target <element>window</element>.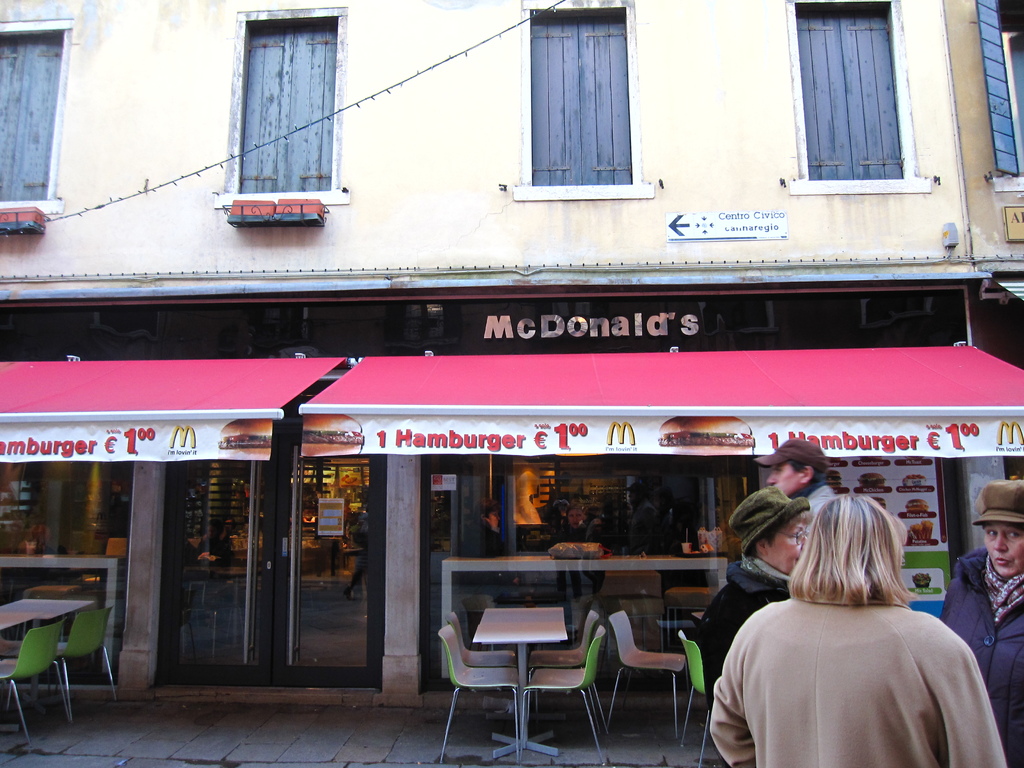
Target region: (964, 0, 1023, 187).
